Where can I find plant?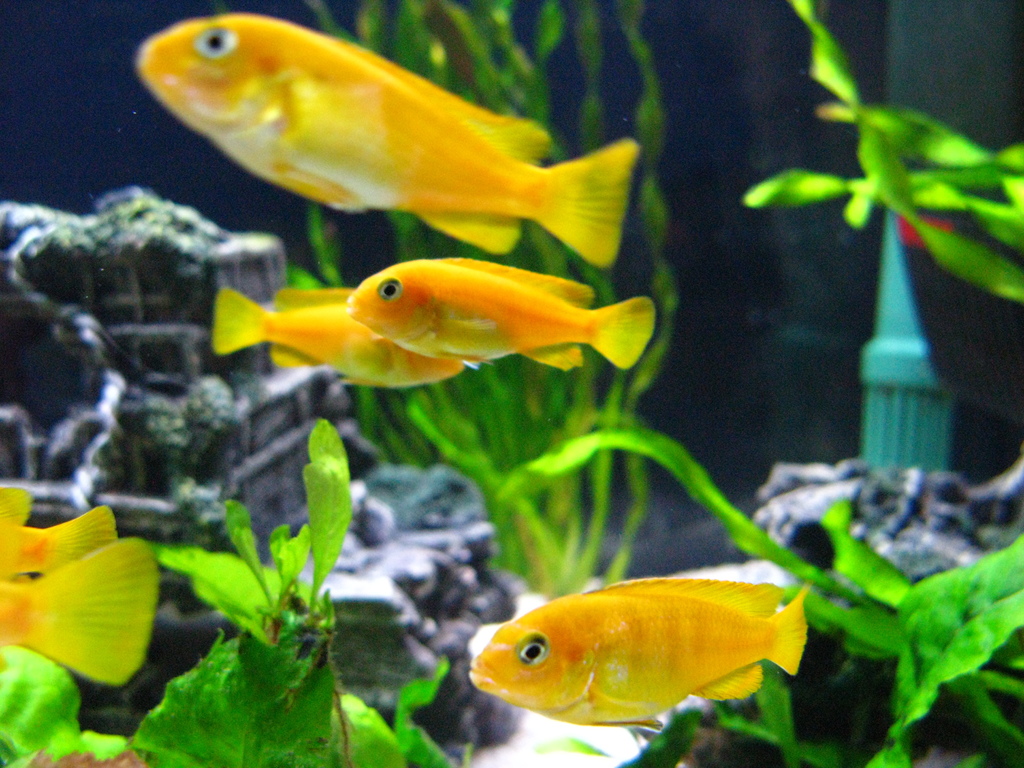
You can find it at l=728, t=3, r=1023, b=358.
